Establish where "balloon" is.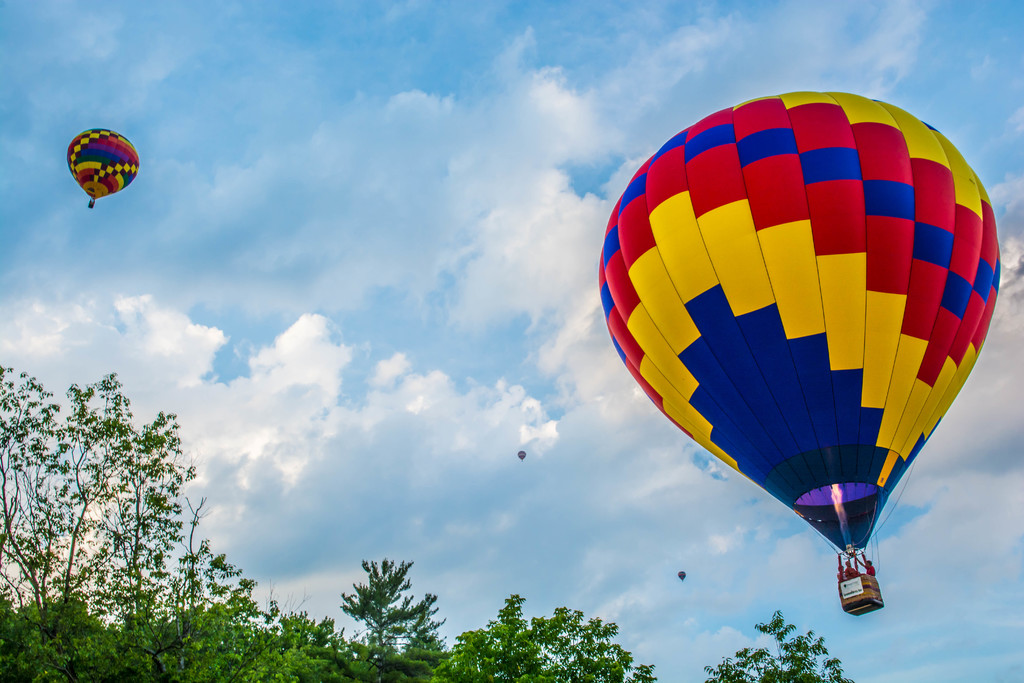
Established at 600:92:1000:554.
